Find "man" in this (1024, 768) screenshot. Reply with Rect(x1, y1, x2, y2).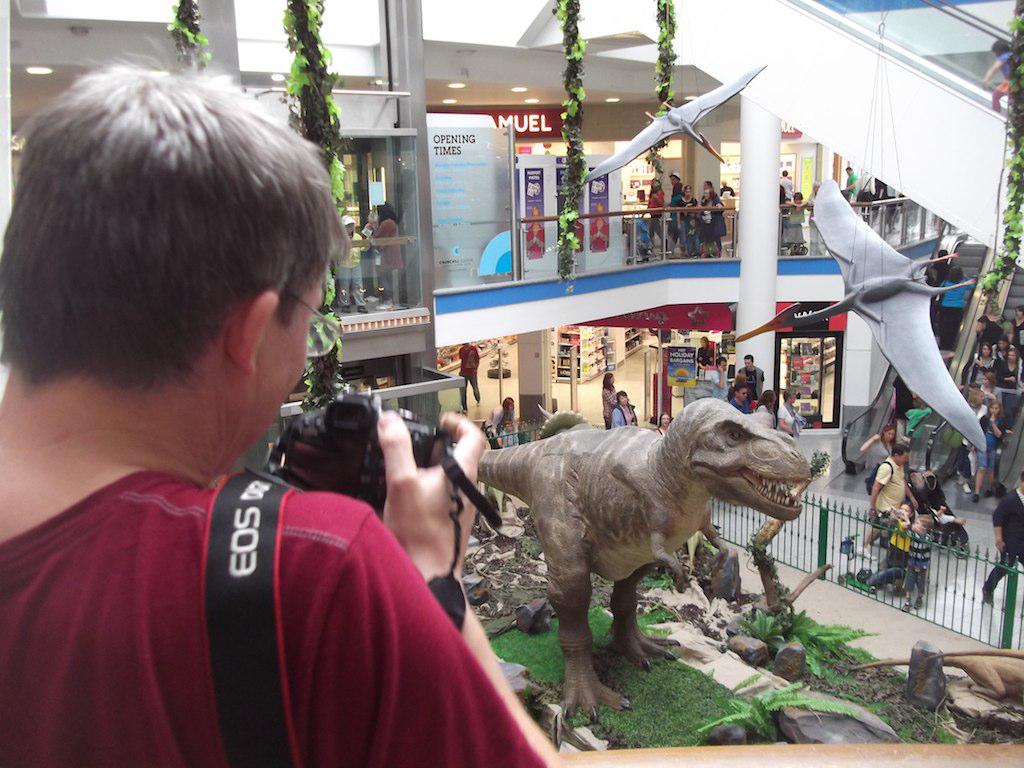
Rect(739, 354, 765, 399).
